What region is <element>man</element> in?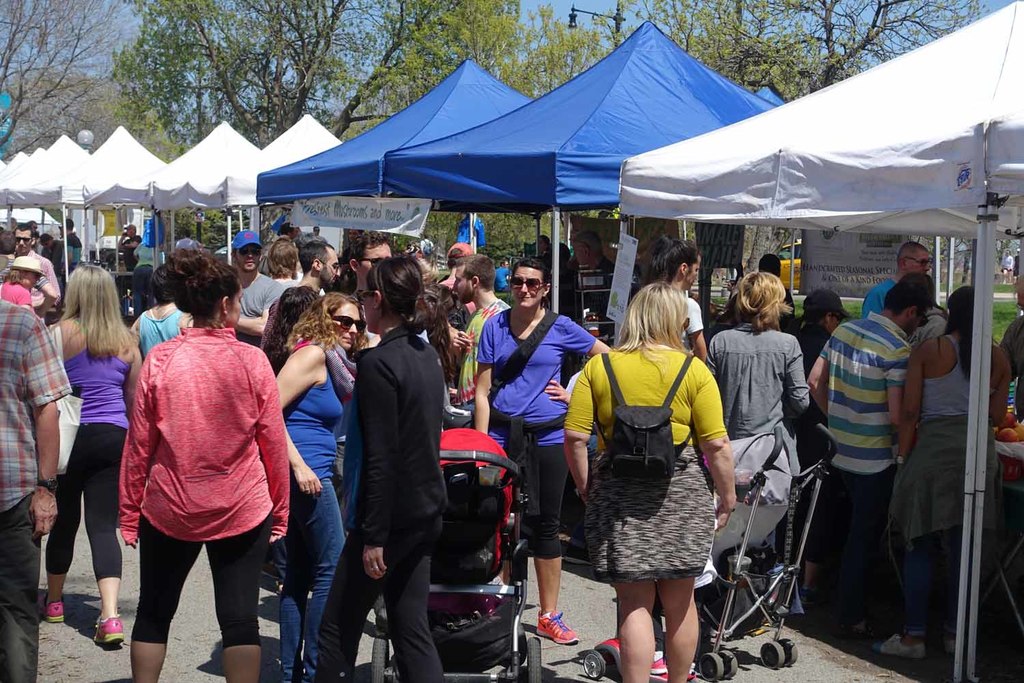
l=791, t=269, r=911, b=639.
